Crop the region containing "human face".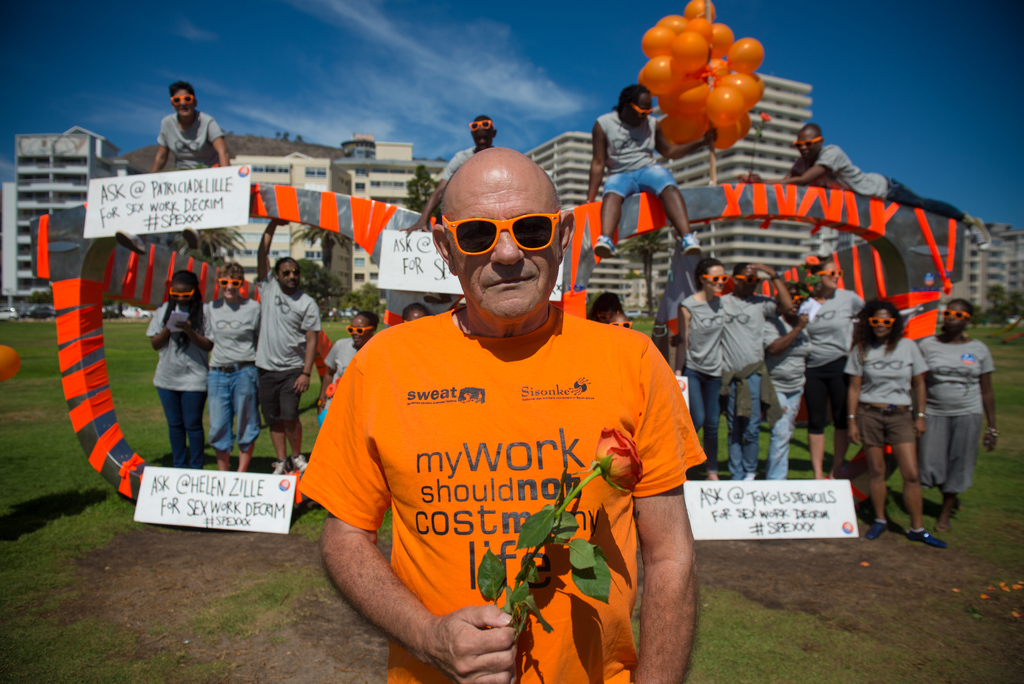
Crop region: <region>786, 289, 803, 318</region>.
